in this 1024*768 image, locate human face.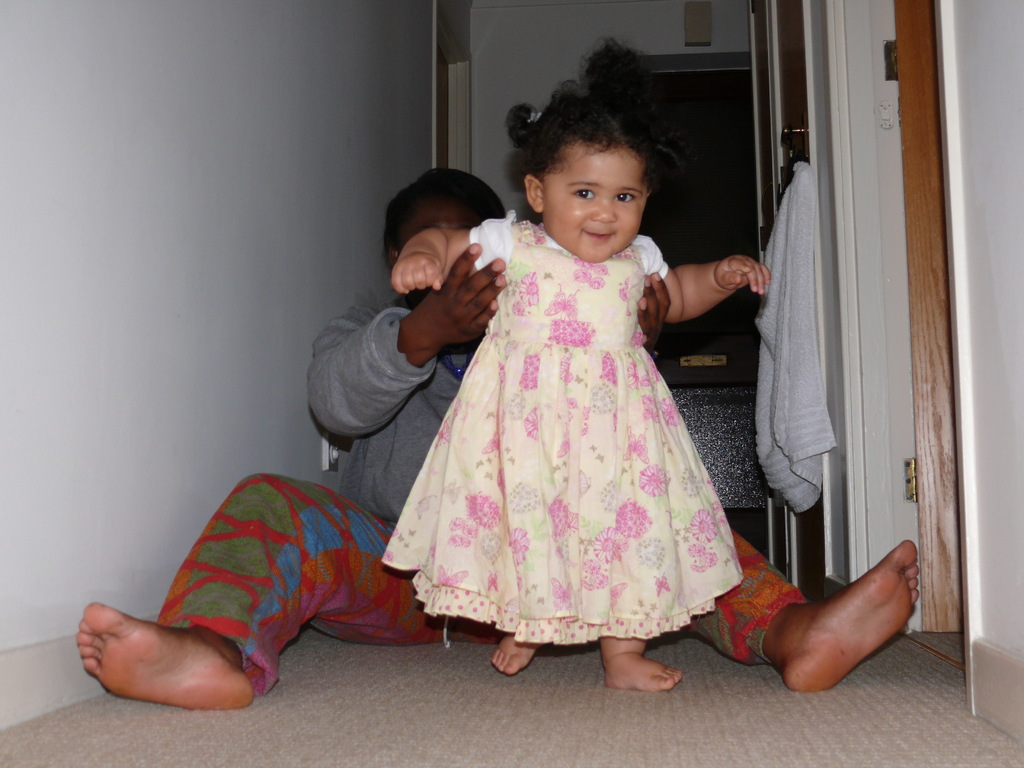
Bounding box: x1=540, y1=140, x2=650, y2=266.
